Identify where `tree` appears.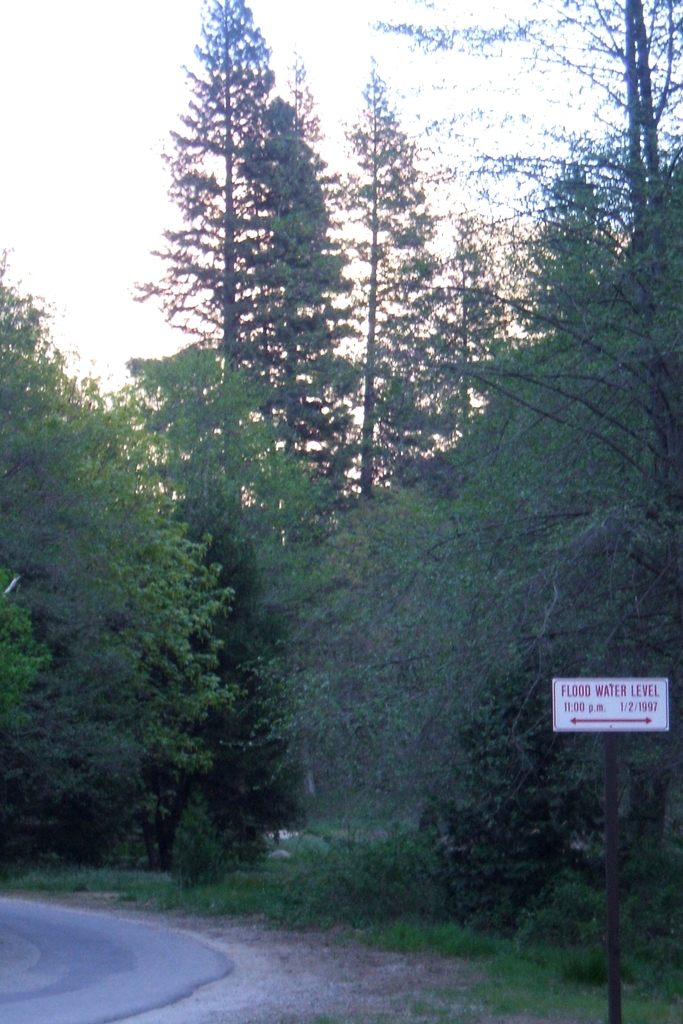
Appears at bbox=(253, 140, 682, 931).
